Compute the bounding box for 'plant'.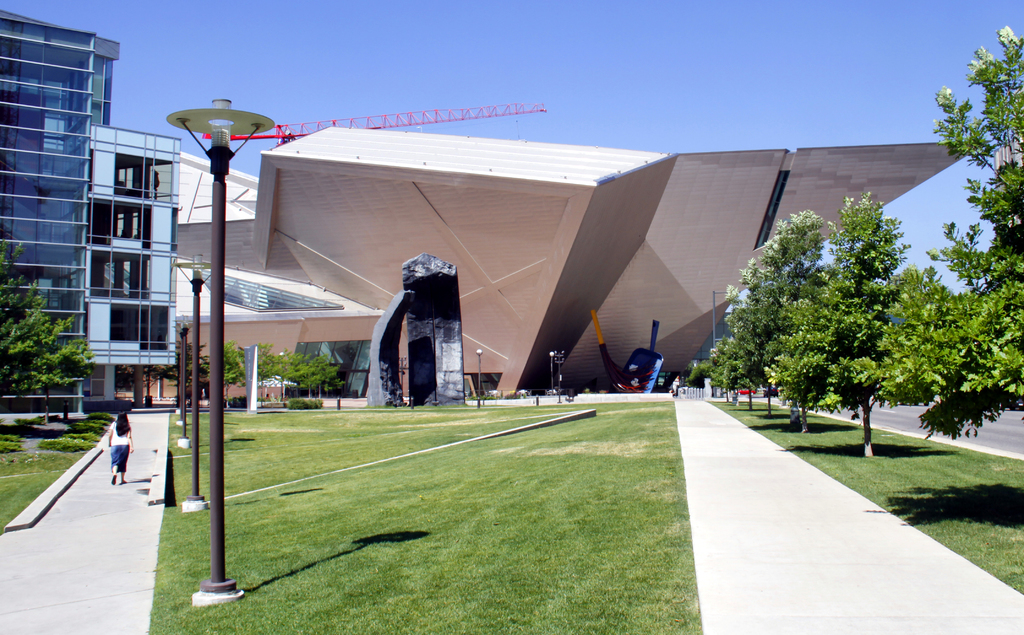
x1=468, y1=393, x2=492, y2=402.
